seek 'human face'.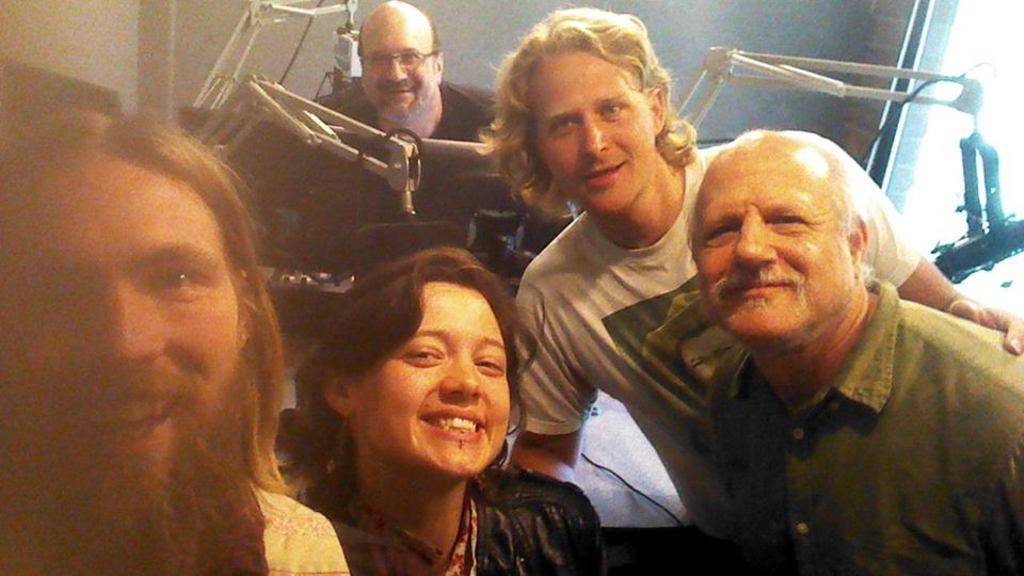
[left=367, top=12, right=436, bottom=116].
